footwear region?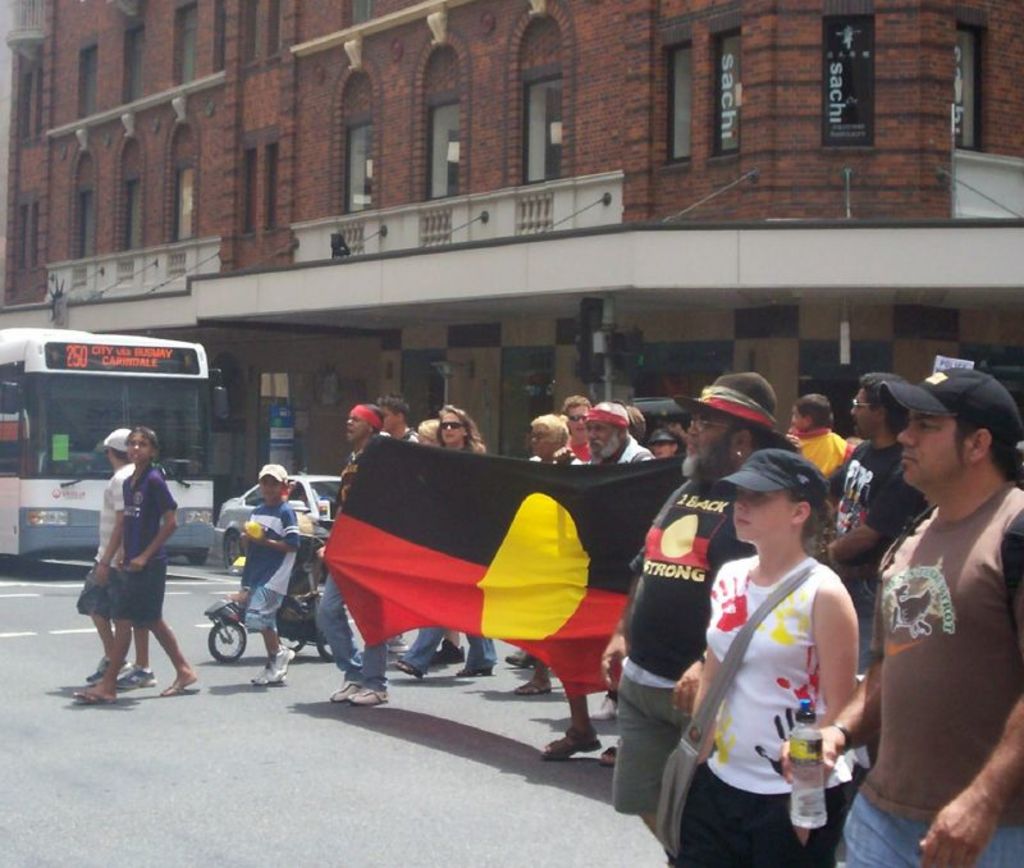
l=346, t=686, r=389, b=711
